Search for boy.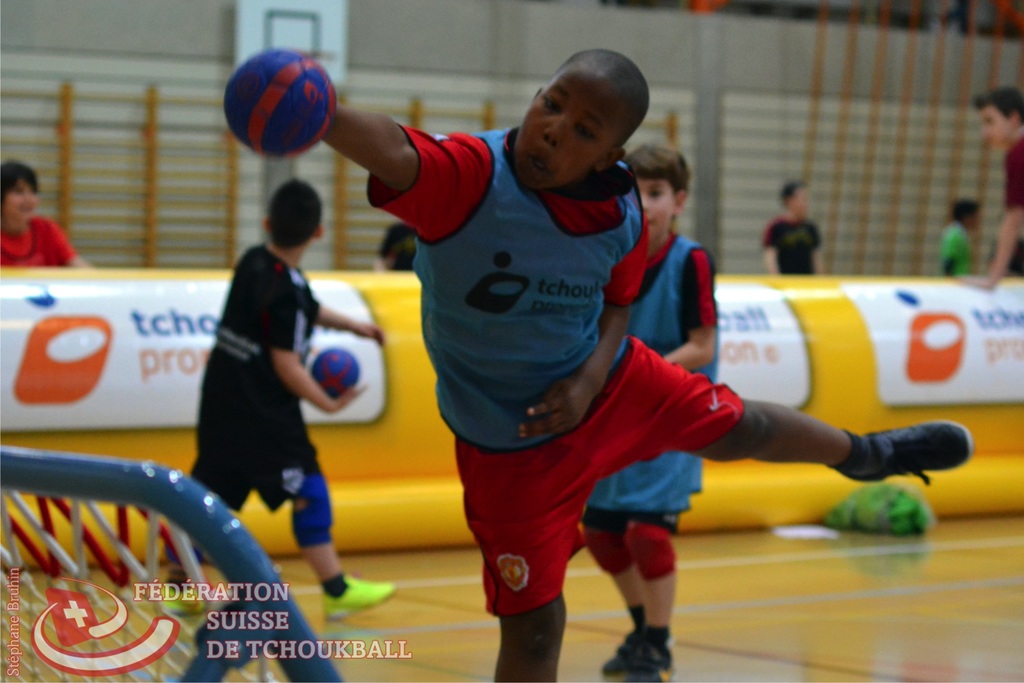
Found at {"x1": 580, "y1": 141, "x2": 717, "y2": 680}.
